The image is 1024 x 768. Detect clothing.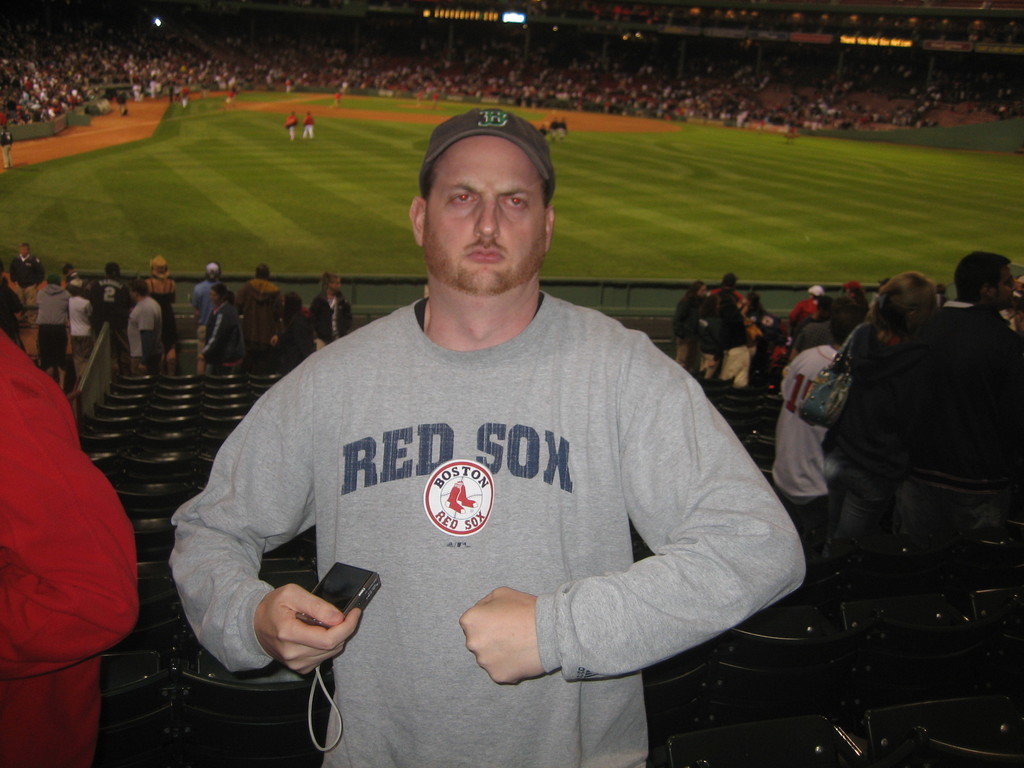
Detection: [703,294,749,405].
